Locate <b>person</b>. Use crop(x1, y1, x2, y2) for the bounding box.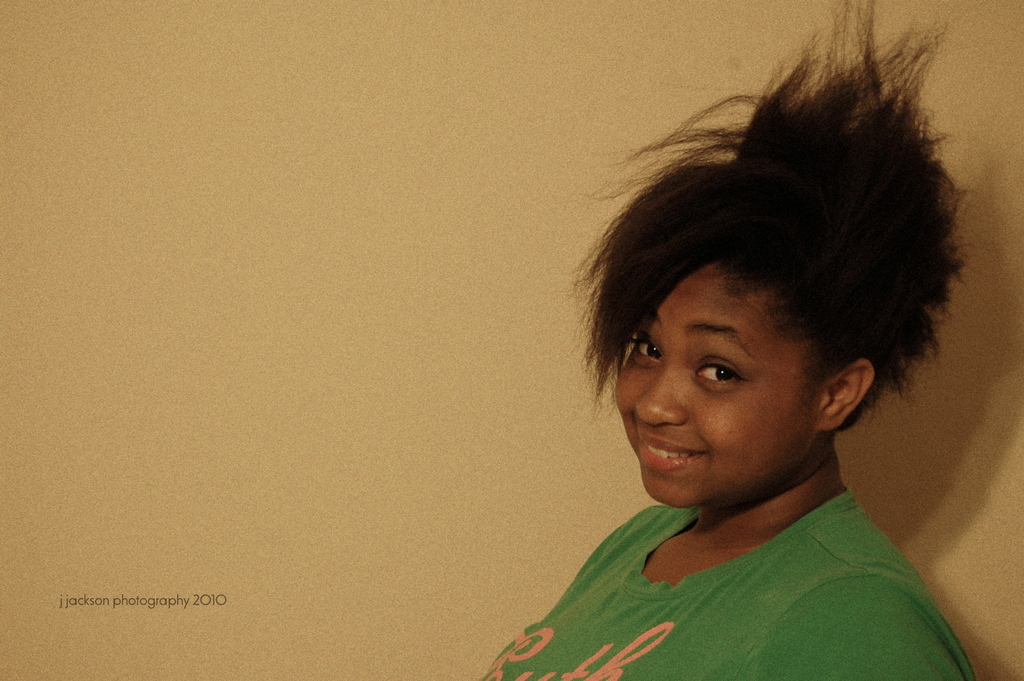
crop(468, 0, 975, 680).
